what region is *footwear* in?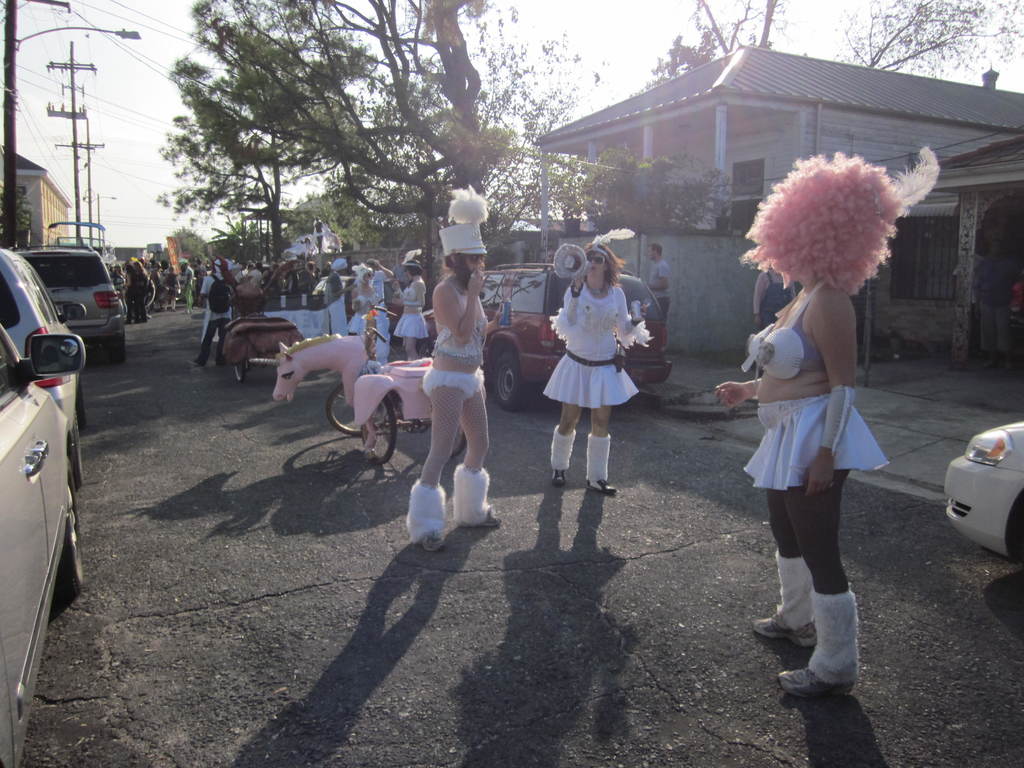
box=[753, 614, 819, 651].
